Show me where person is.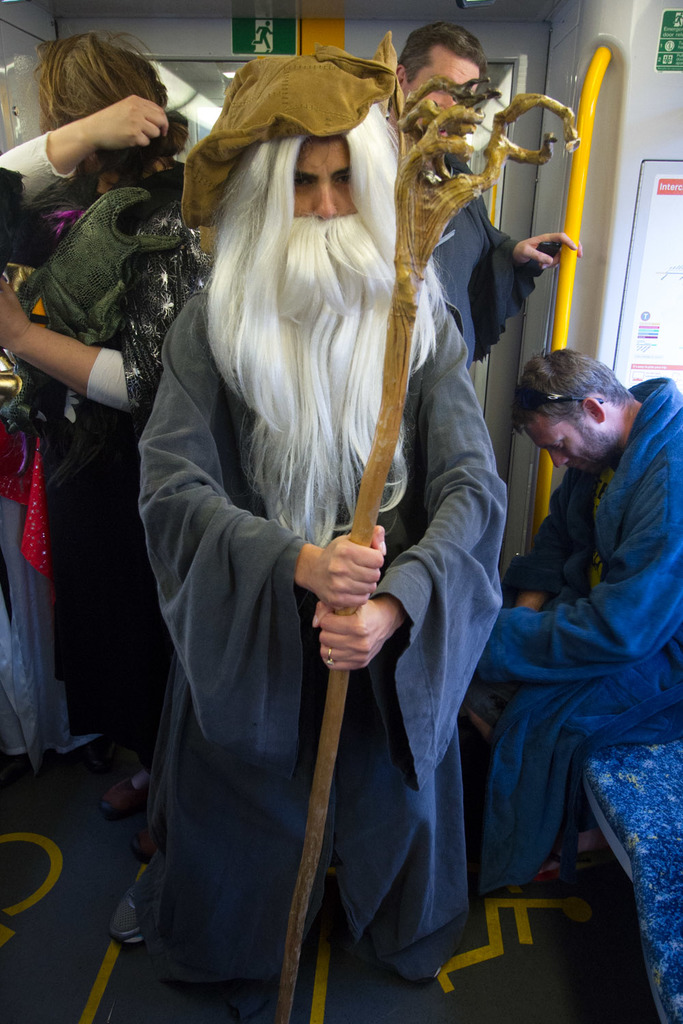
person is at <box>0,262,102,778</box>.
